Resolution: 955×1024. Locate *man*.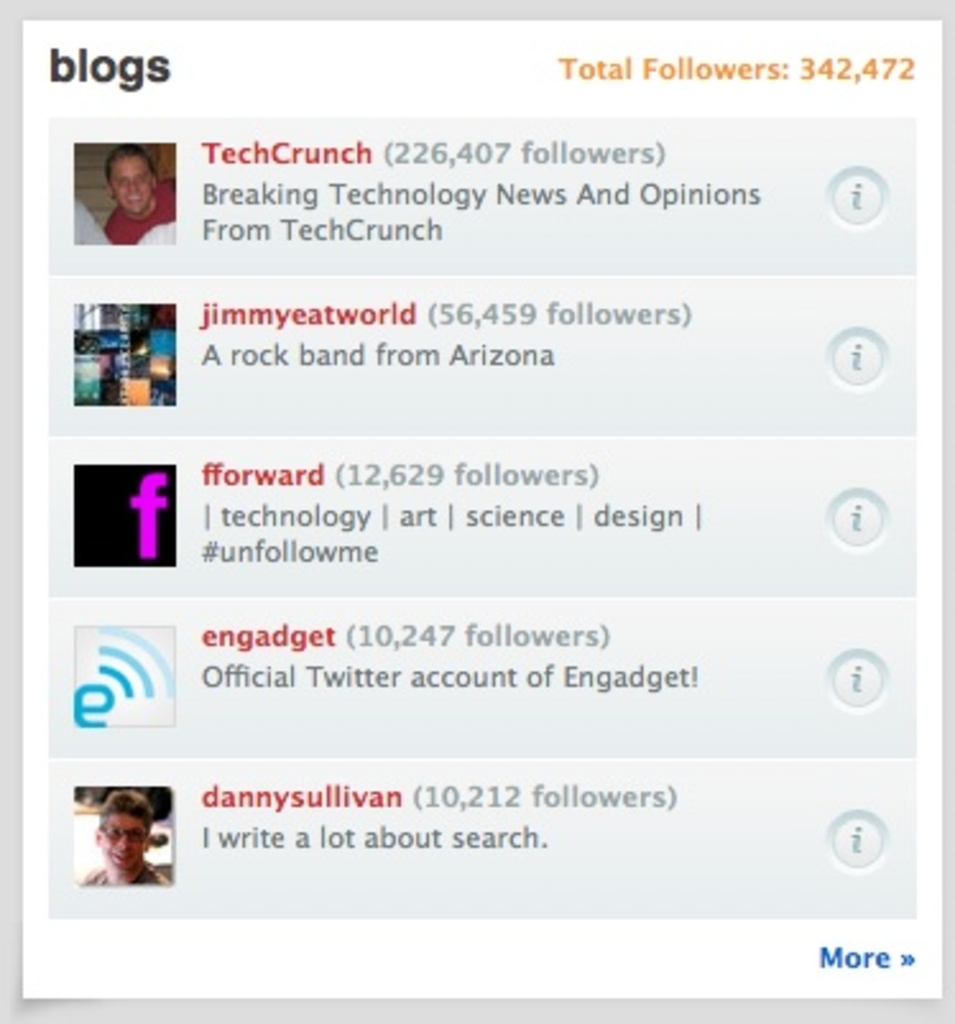
[x1=74, y1=794, x2=174, y2=881].
